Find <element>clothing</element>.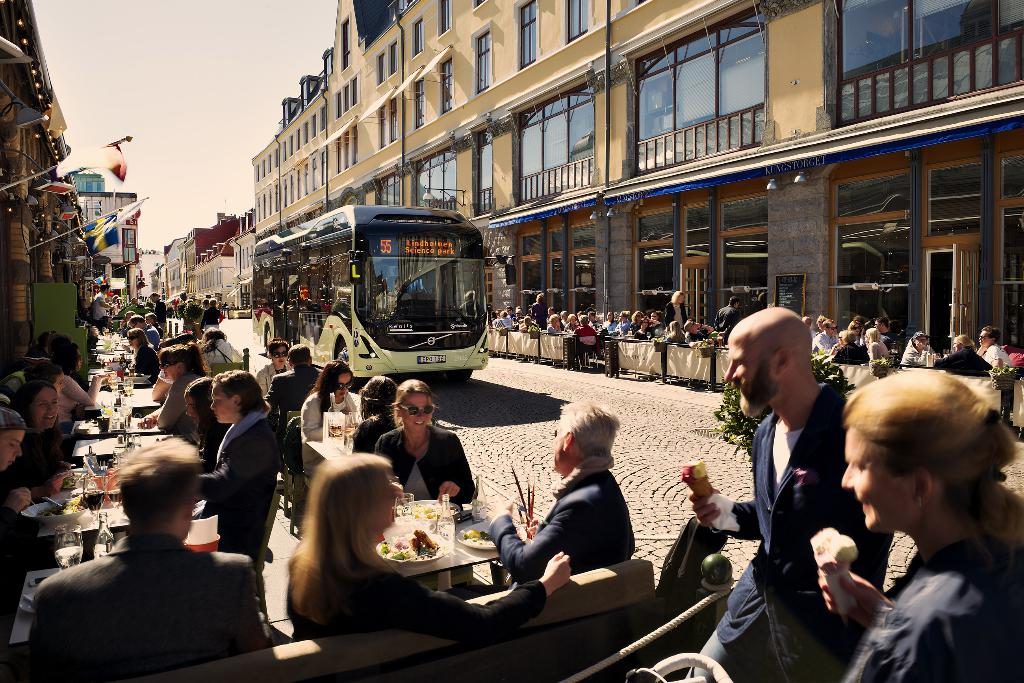
839 505 1008 666.
